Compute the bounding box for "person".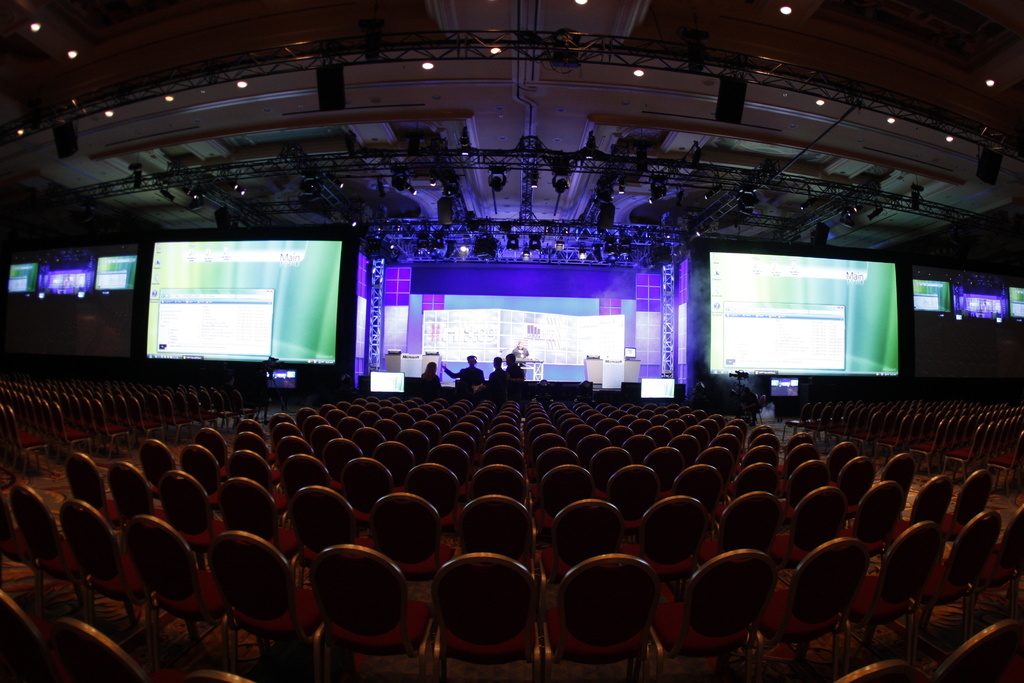
(left=488, top=354, right=505, bottom=381).
